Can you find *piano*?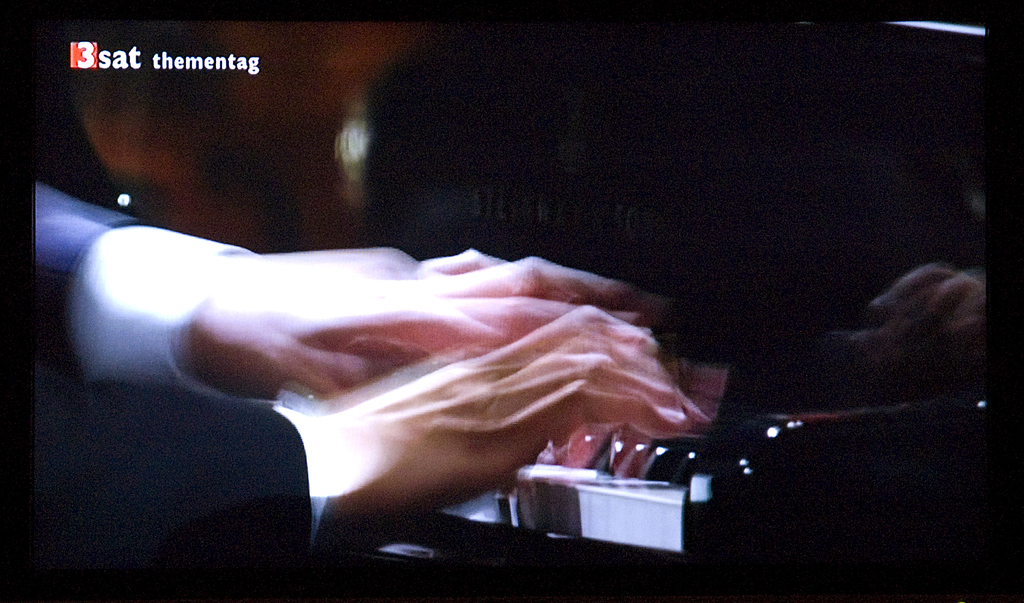
Yes, bounding box: region(268, 11, 991, 602).
